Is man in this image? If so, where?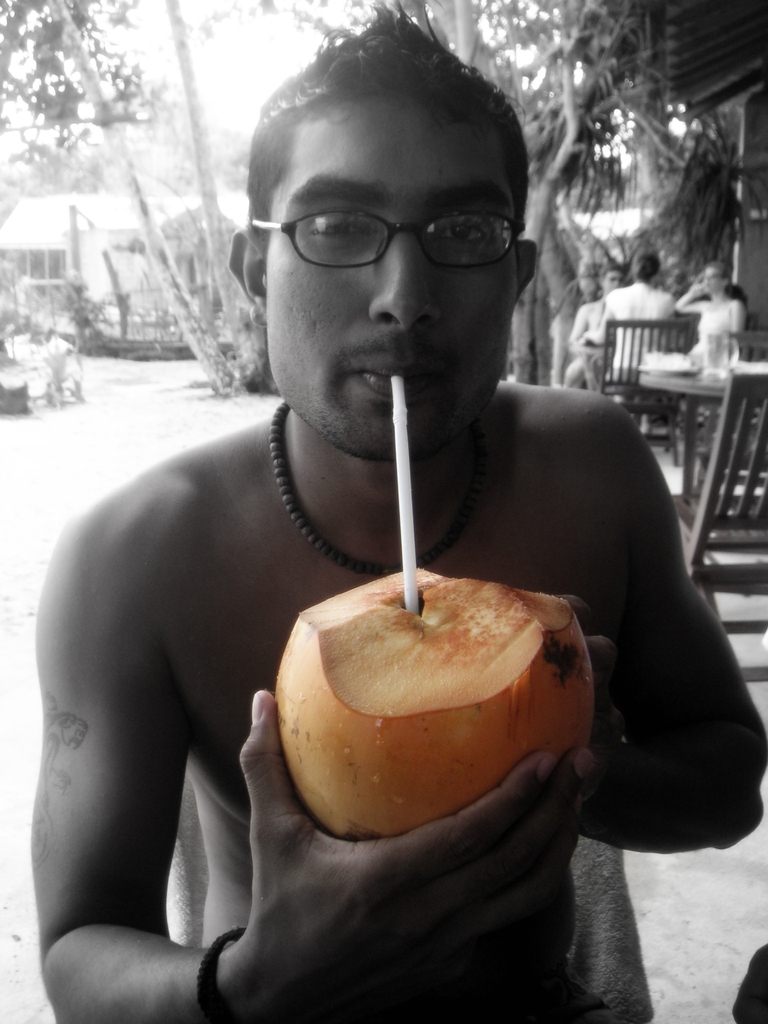
Yes, at x1=566 y1=267 x2=627 y2=390.
